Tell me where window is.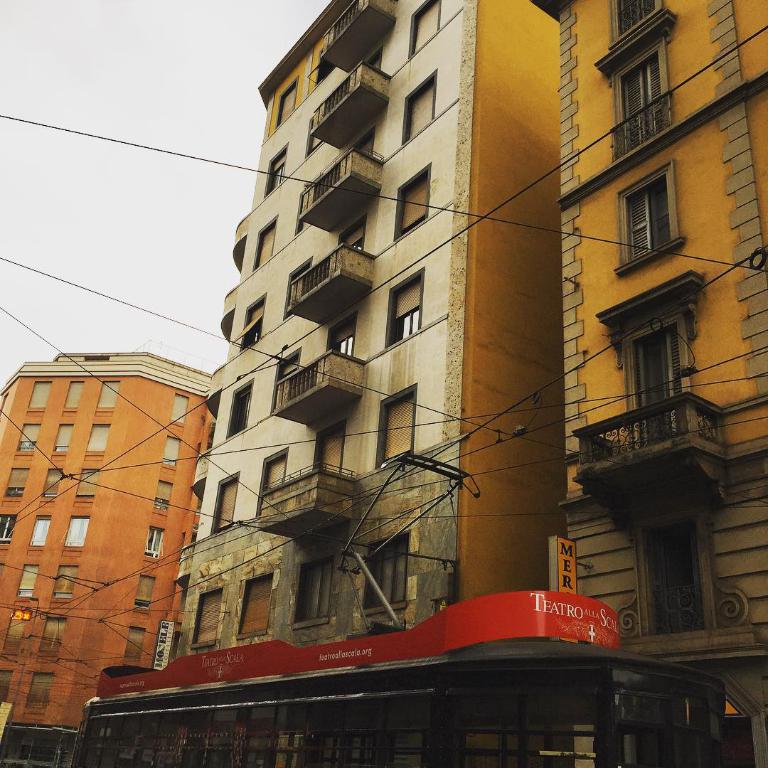
window is at 0:668:15:705.
